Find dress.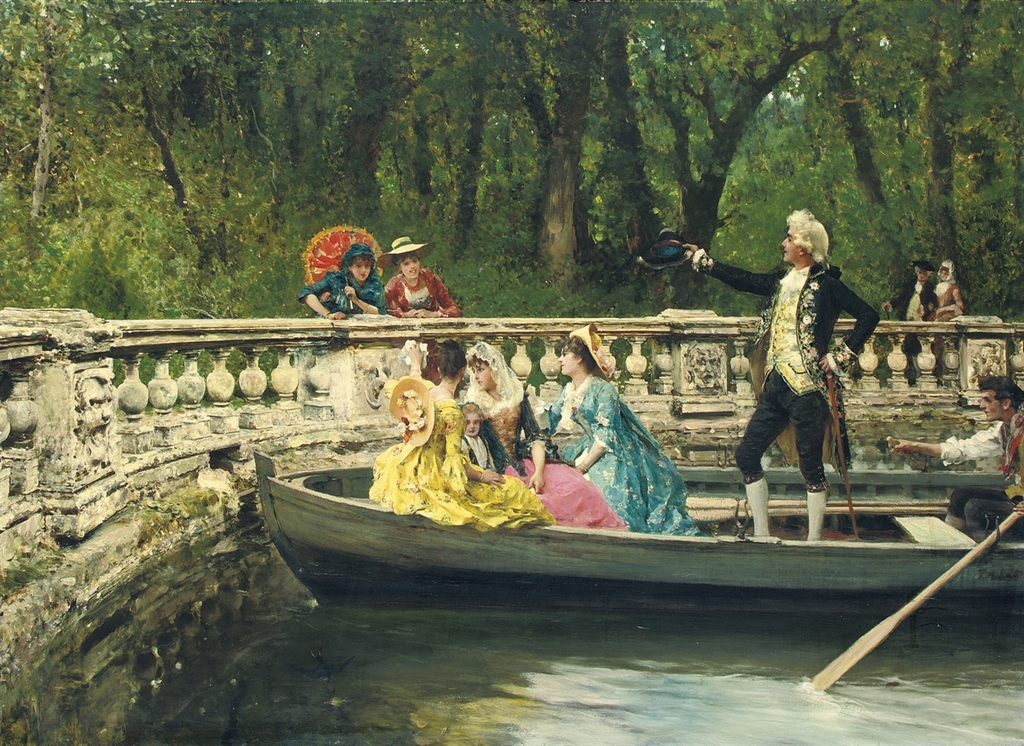
<region>931, 276, 970, 331</region>.
